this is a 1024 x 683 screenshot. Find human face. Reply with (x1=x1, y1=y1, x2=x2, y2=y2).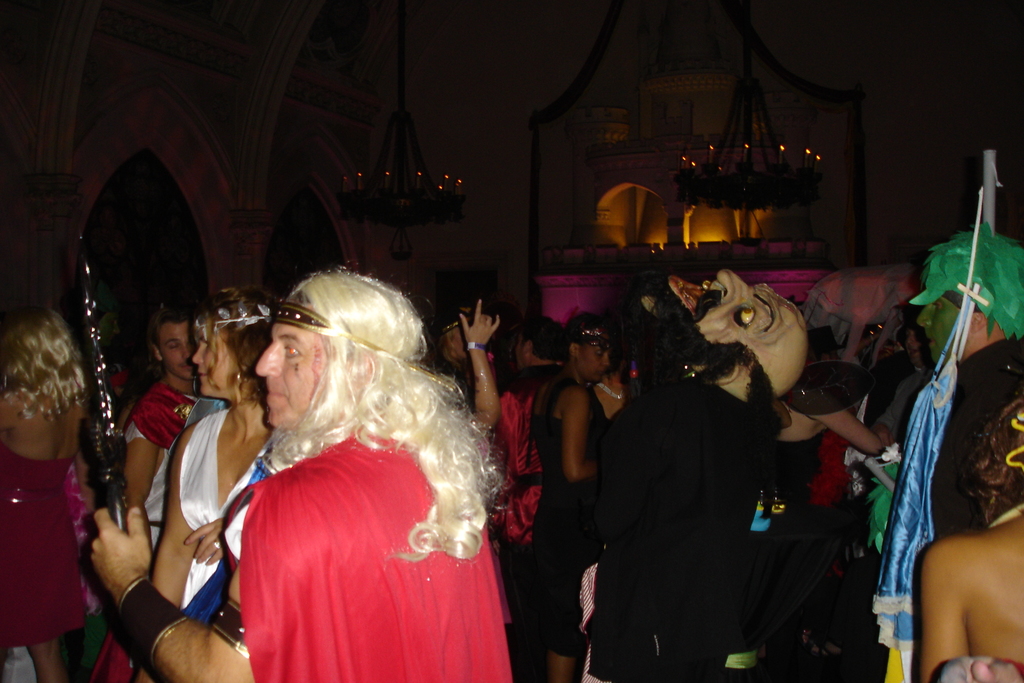
(x1=162, y1=327, x2=192, y2=377).
